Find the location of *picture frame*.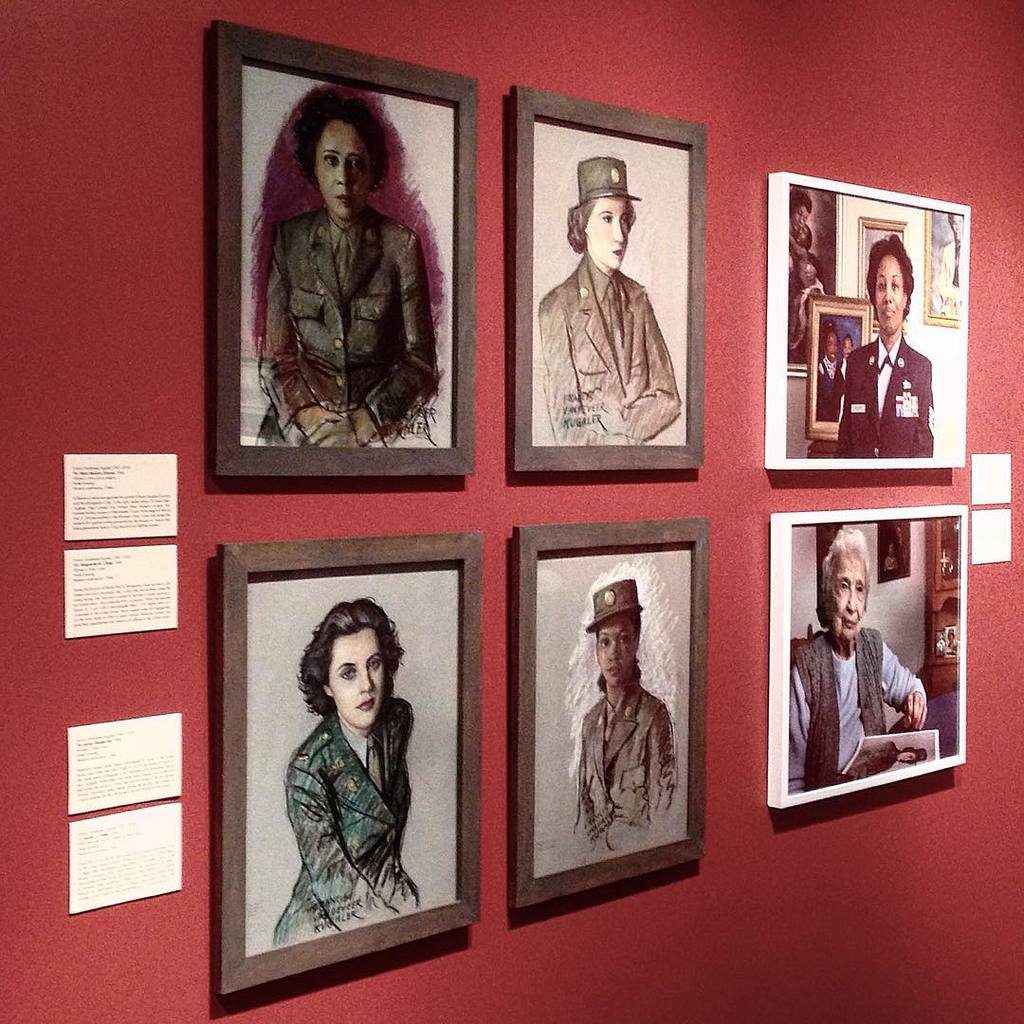
Location: x1=219 y1=537 x2=483 y2=992.
